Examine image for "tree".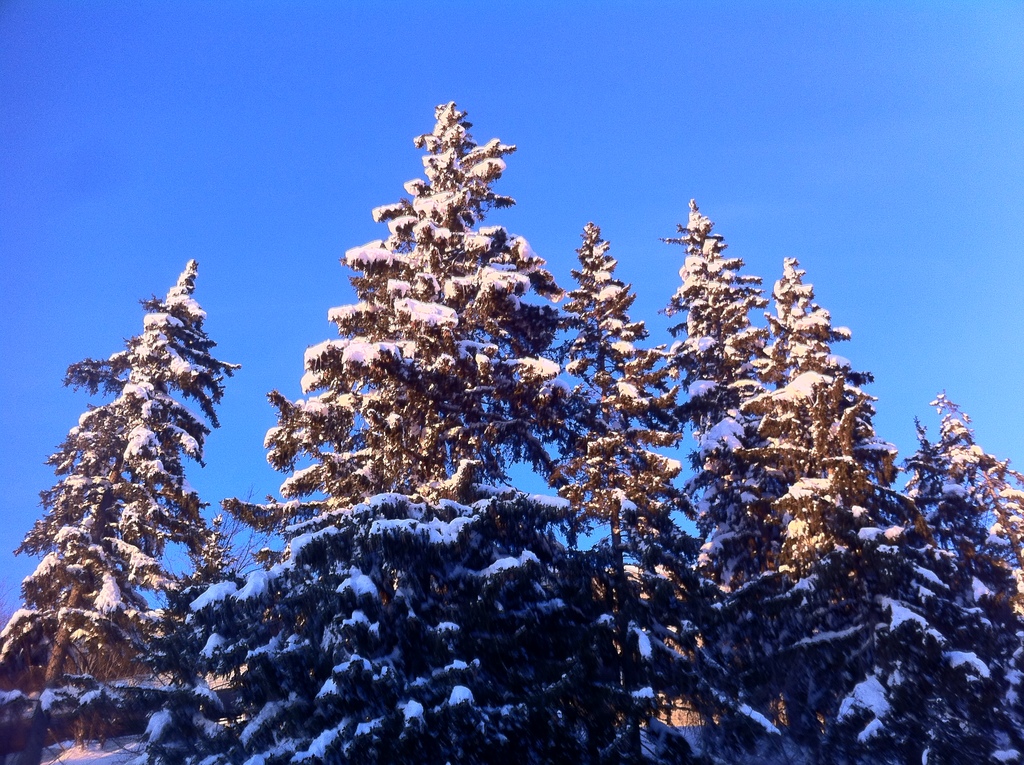
Examination result: bbox(892, 389, 1023, 764).
